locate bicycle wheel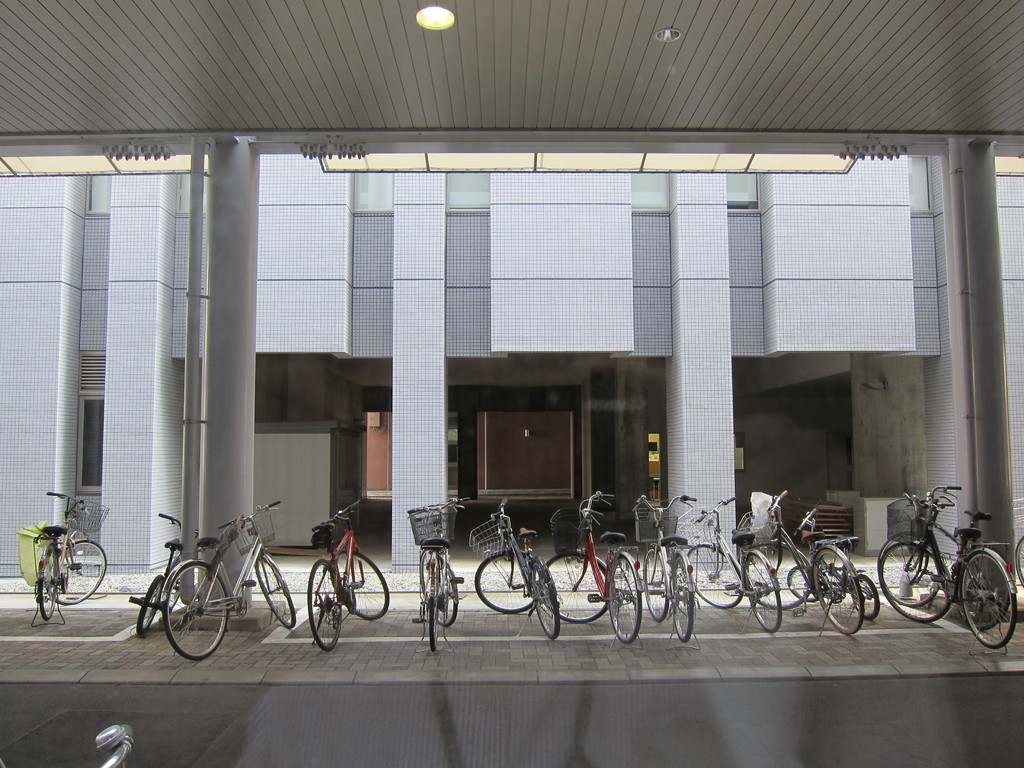
(877, 532, 938, 606)
